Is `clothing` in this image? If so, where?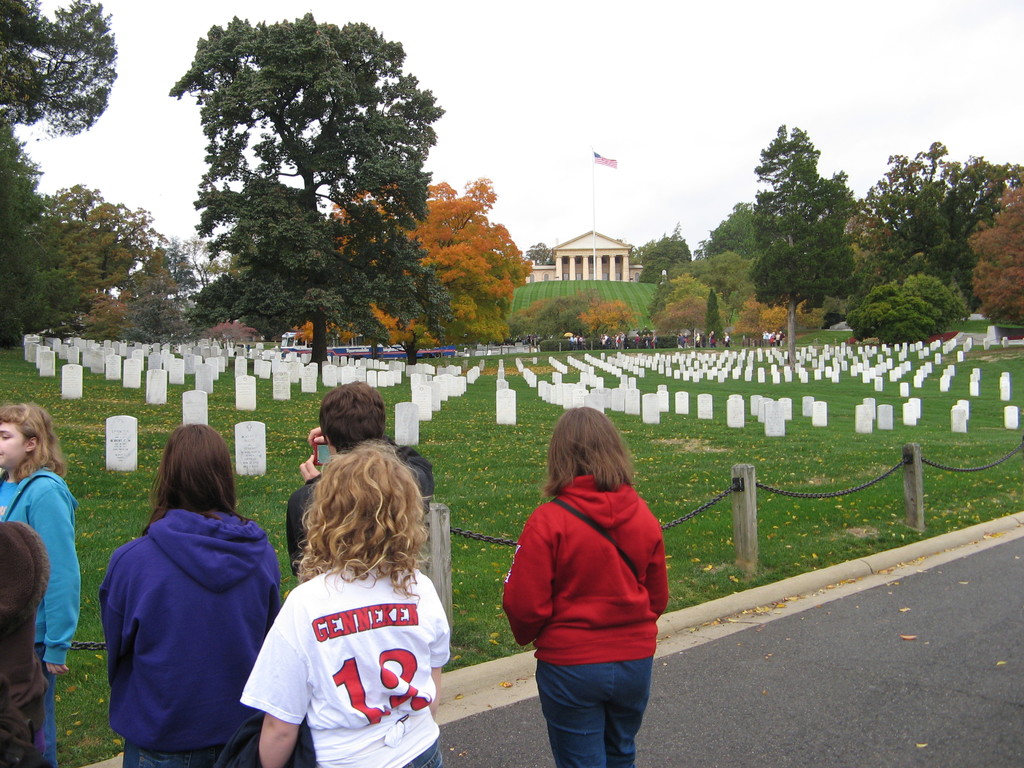
Yes, at {"x1": 0, "y1": 465, "x2": 87, "y2": 756}.
